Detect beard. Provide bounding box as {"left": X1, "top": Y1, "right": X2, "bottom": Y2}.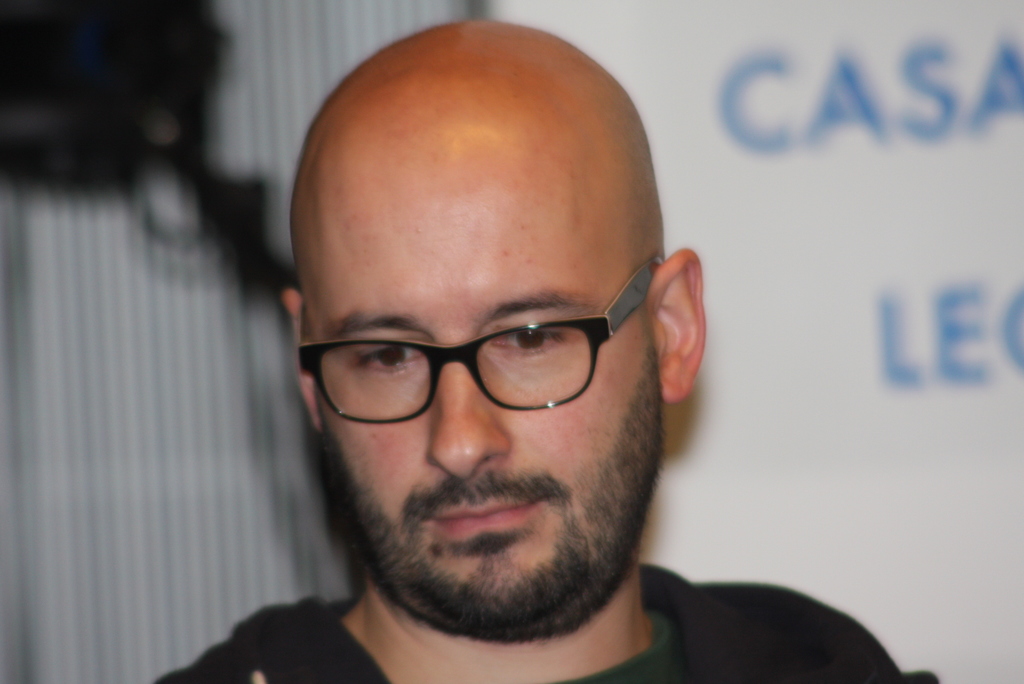
{"left": 279, "top": 337, "right": 677, "bottom": 629}.
